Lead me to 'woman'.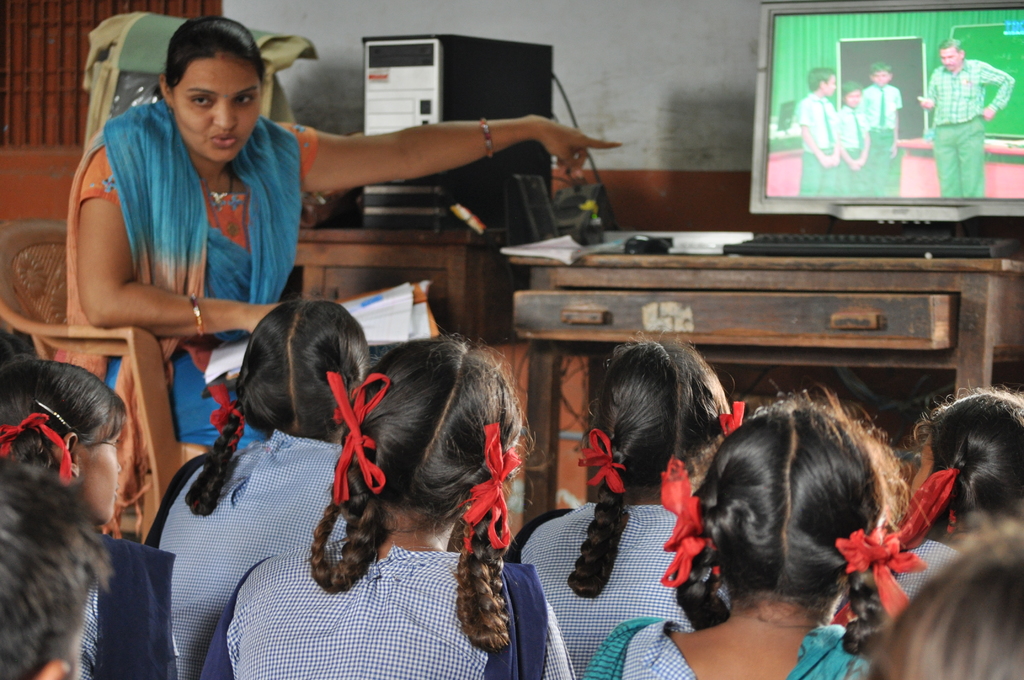
Lead to detection(56, 14, 632, 464).
